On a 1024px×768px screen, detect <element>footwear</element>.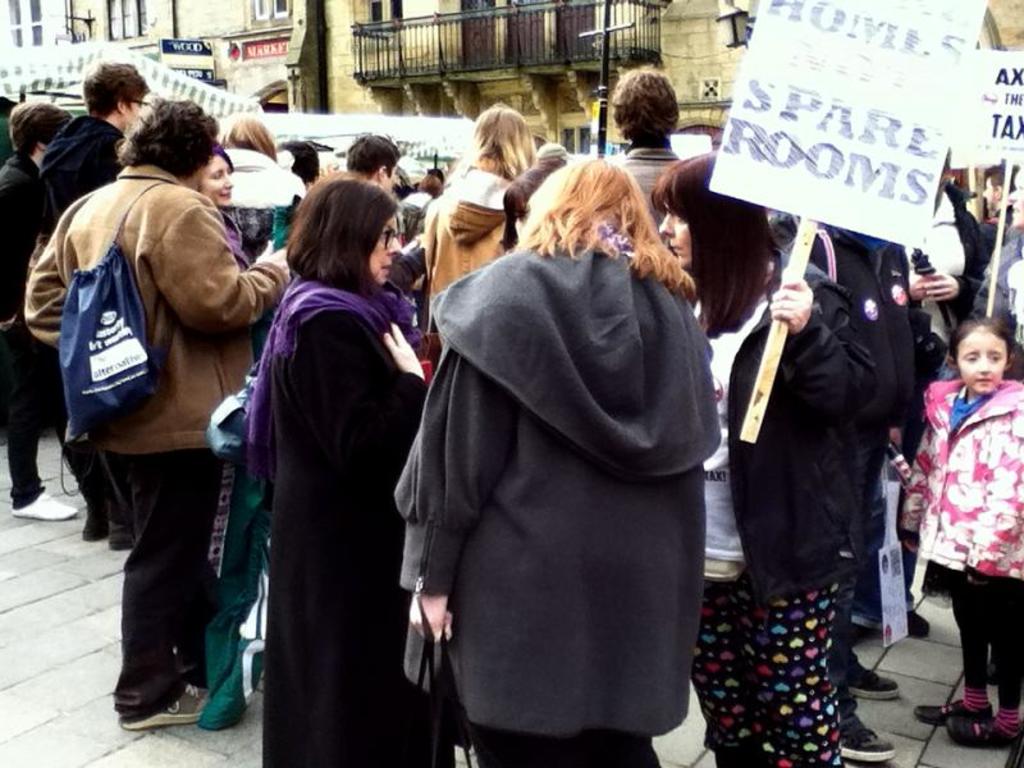
<bbox>908, 604, 931, 639</bbox>.
